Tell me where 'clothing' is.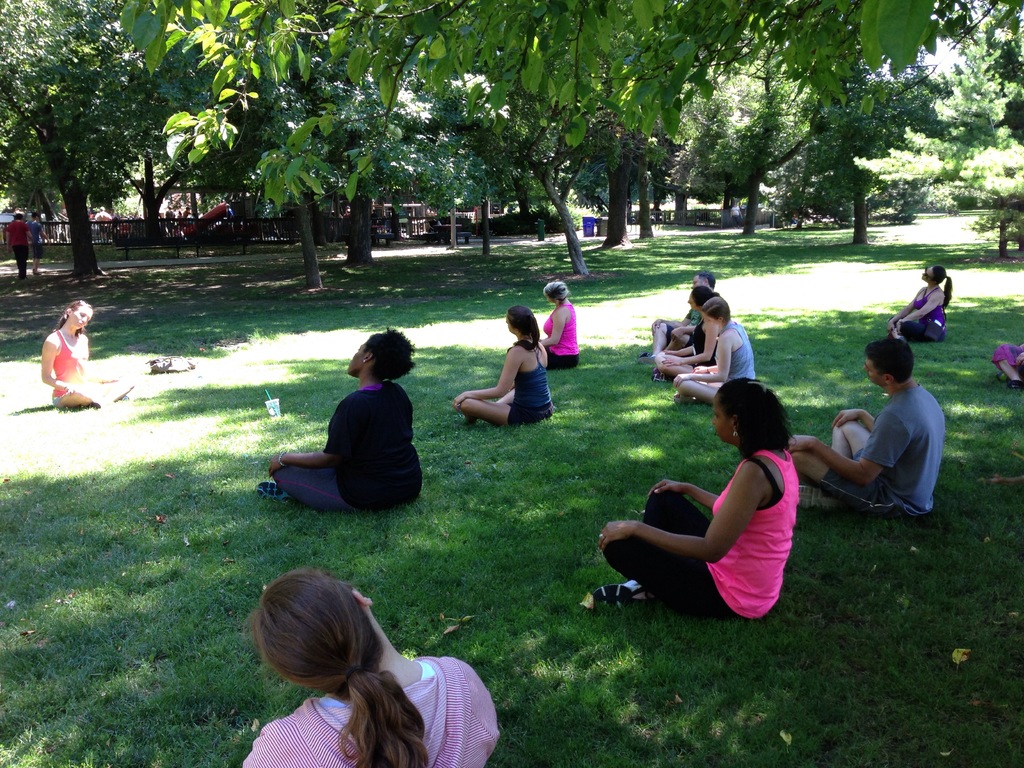
'clothing' is at <bbox>717, 318, 758, 385</bbox>.
